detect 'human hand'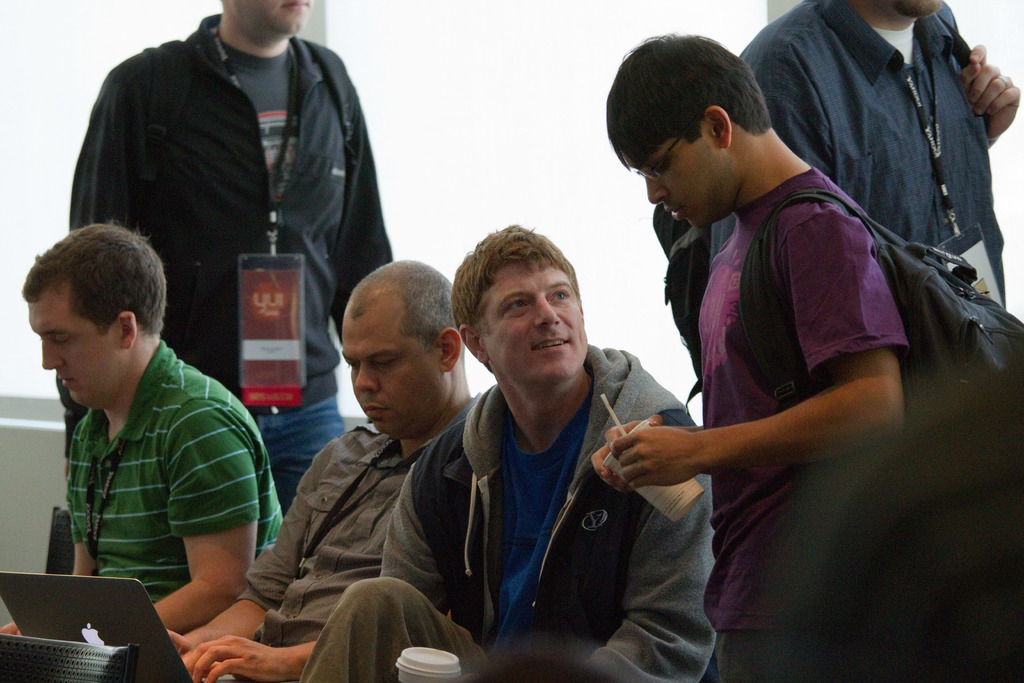
l=961, t=45, r=1021, b=145
